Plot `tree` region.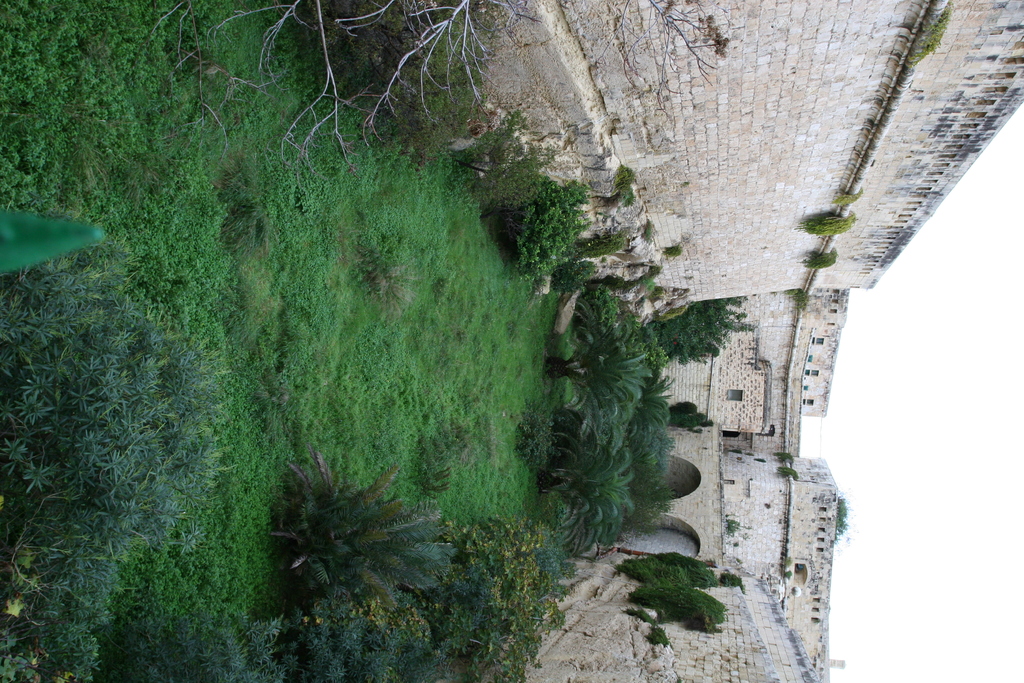
Plotted at (left=644, top=297, right=757, bottom=368).
